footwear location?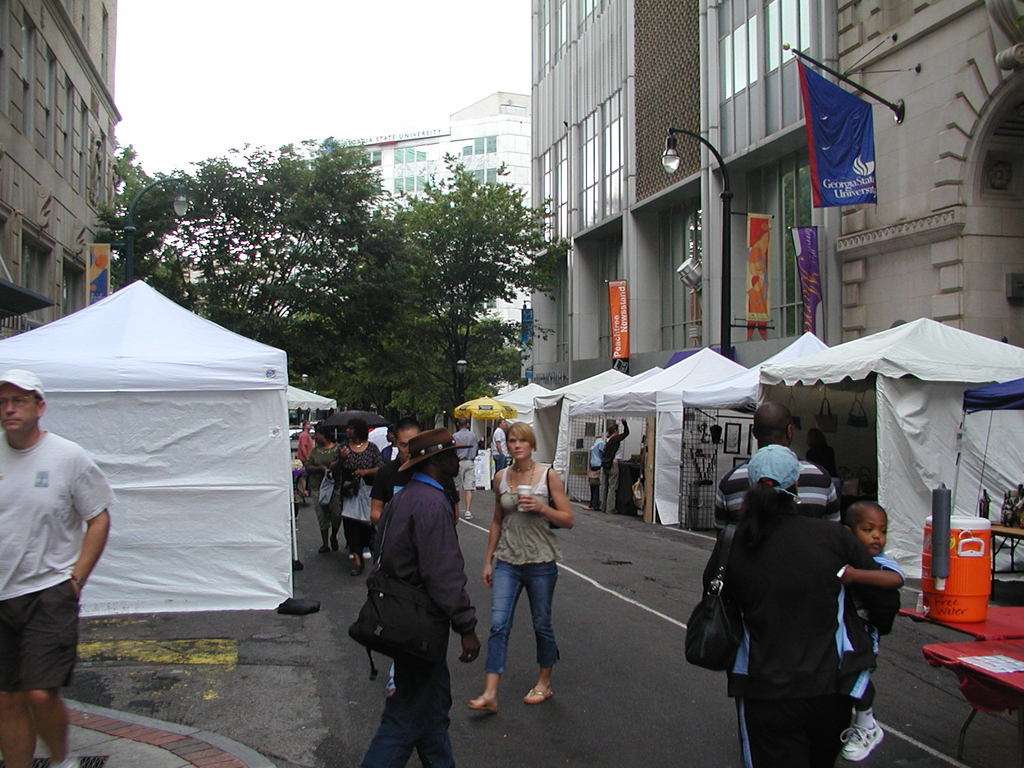
crop(844, 723, 876, 755)
